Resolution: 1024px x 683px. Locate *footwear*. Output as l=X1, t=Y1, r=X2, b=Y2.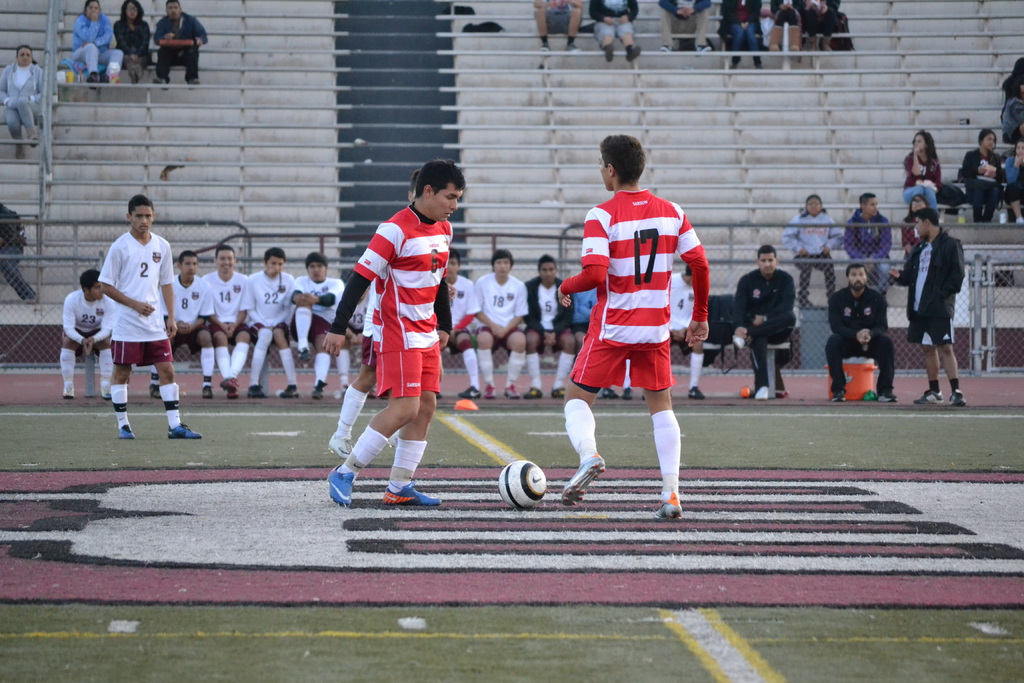
l=948, t=386, r=967, b=407.
